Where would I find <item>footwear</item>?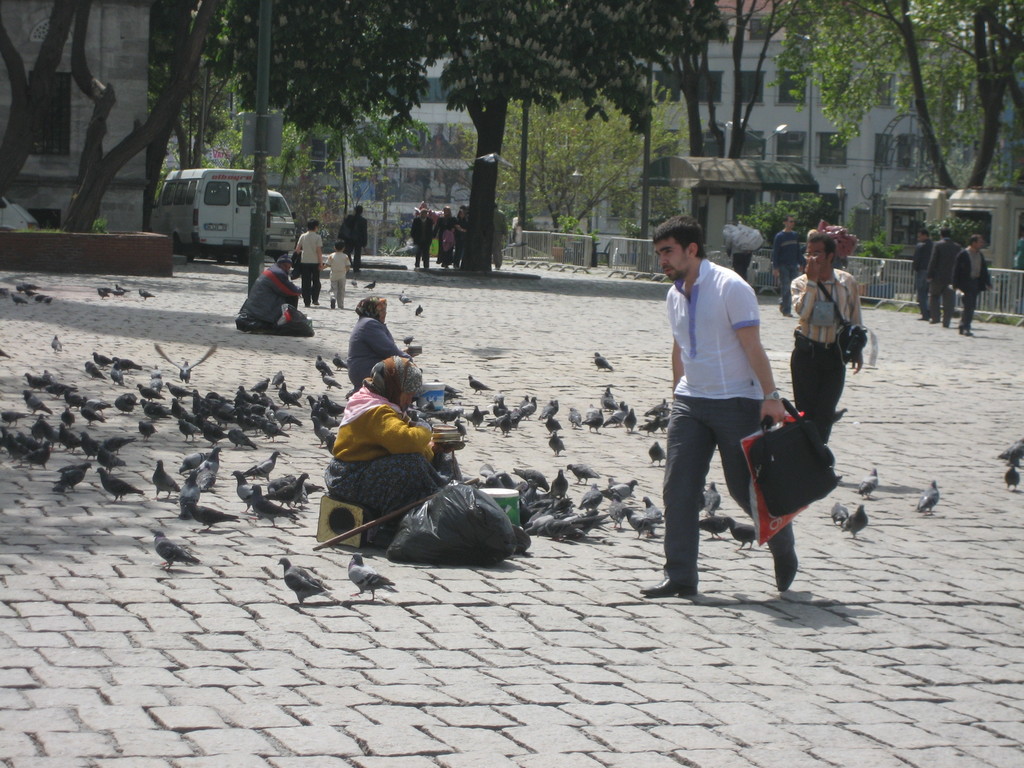
At x1=644 y1=566 x2=697 y2=599.
